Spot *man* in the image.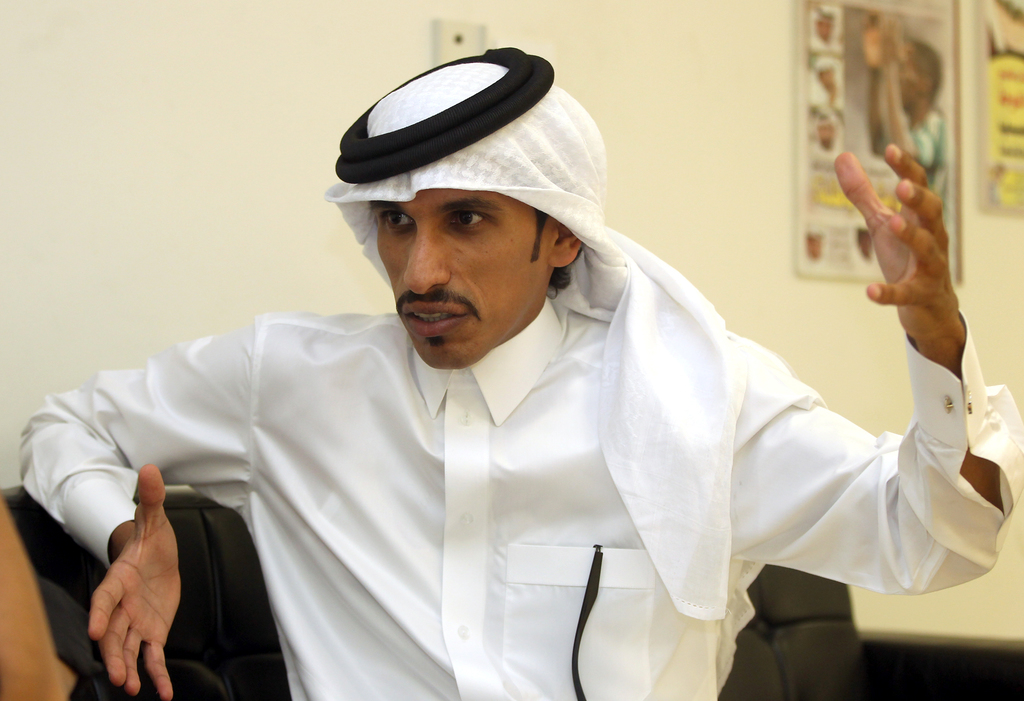
*man* found at select_region(5, 33, 1016, 698).
